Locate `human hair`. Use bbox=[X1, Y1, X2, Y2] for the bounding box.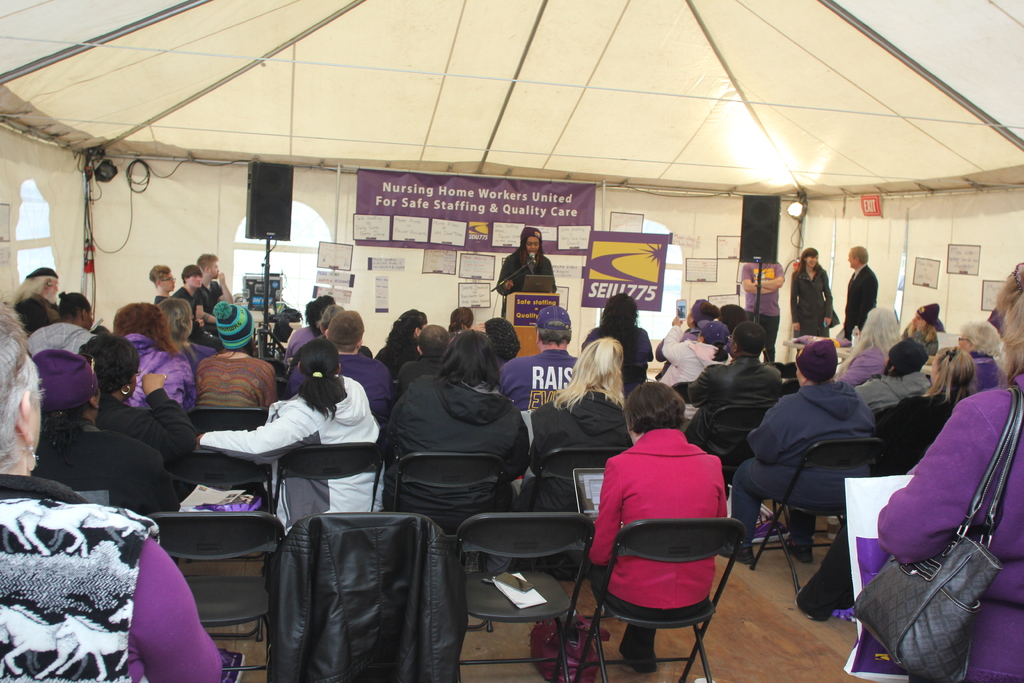
bbox=[837, 302, 905, 367].
